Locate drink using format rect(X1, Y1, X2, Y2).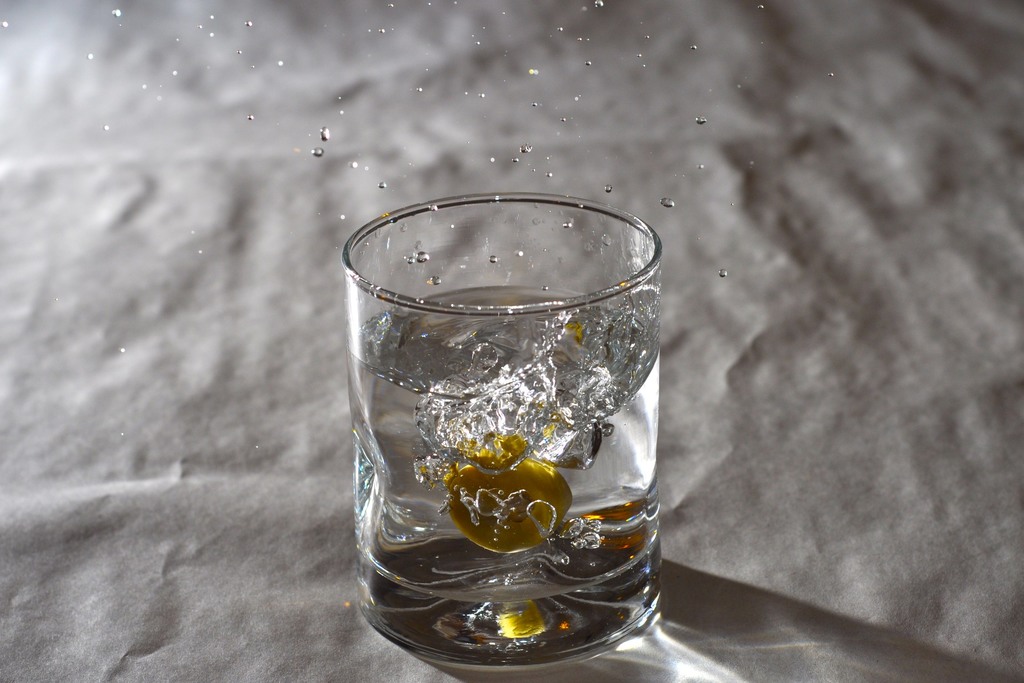
rect(342, 186, 684, 662).
